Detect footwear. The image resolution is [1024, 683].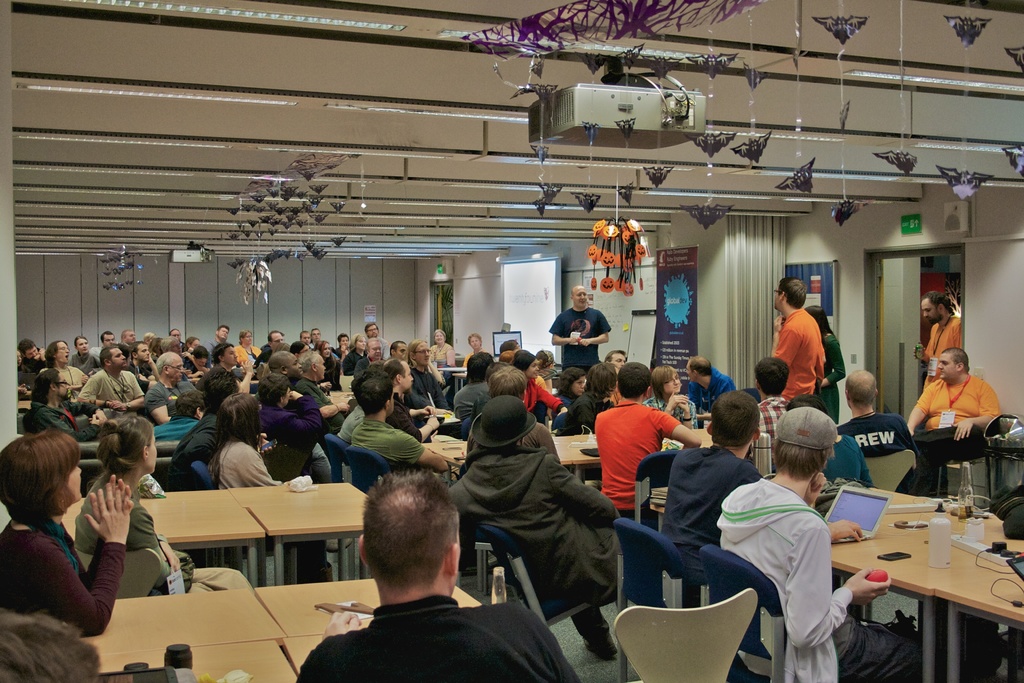
584, 638, 617, 659.
